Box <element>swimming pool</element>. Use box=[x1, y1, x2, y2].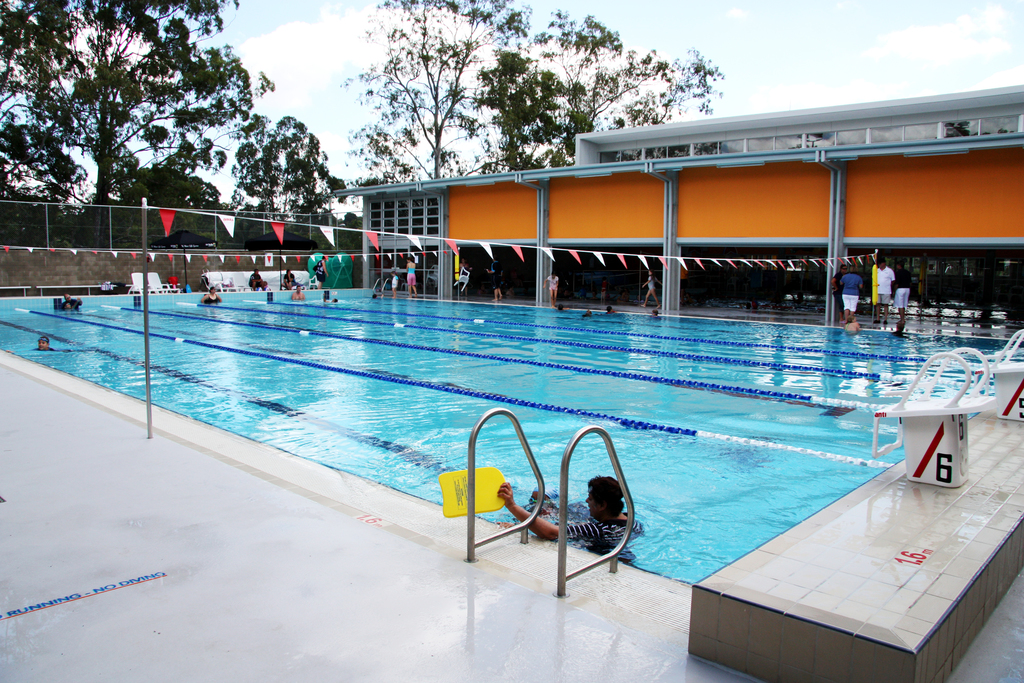
box=[0, 287, 1023, 584].
